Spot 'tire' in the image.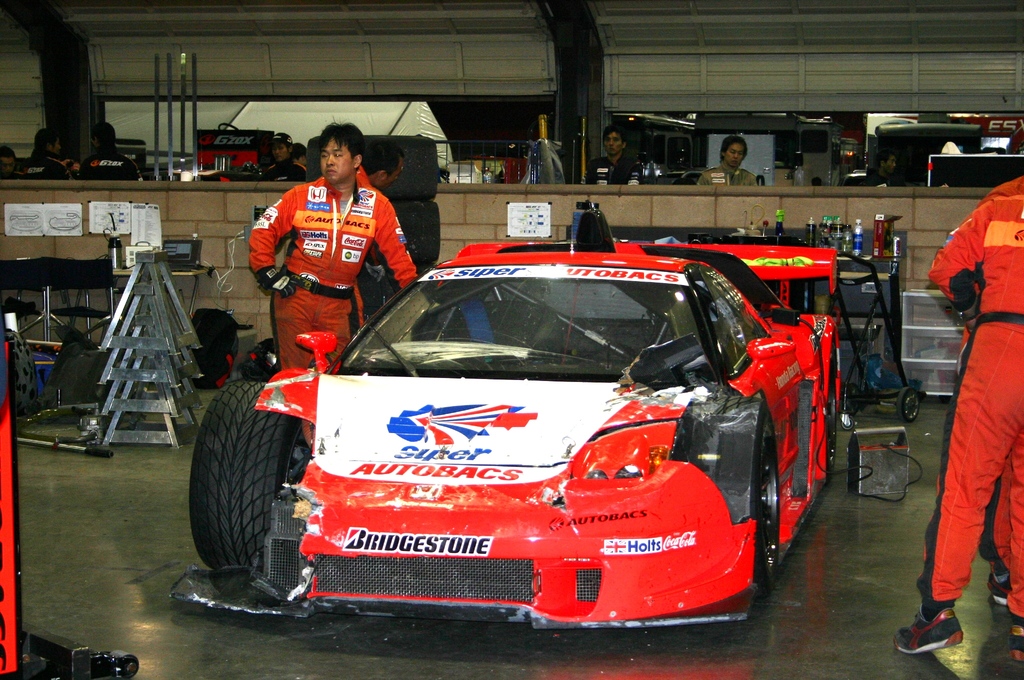
'tire' found at <bbox>893, 385, 930, 421</bbox>.
